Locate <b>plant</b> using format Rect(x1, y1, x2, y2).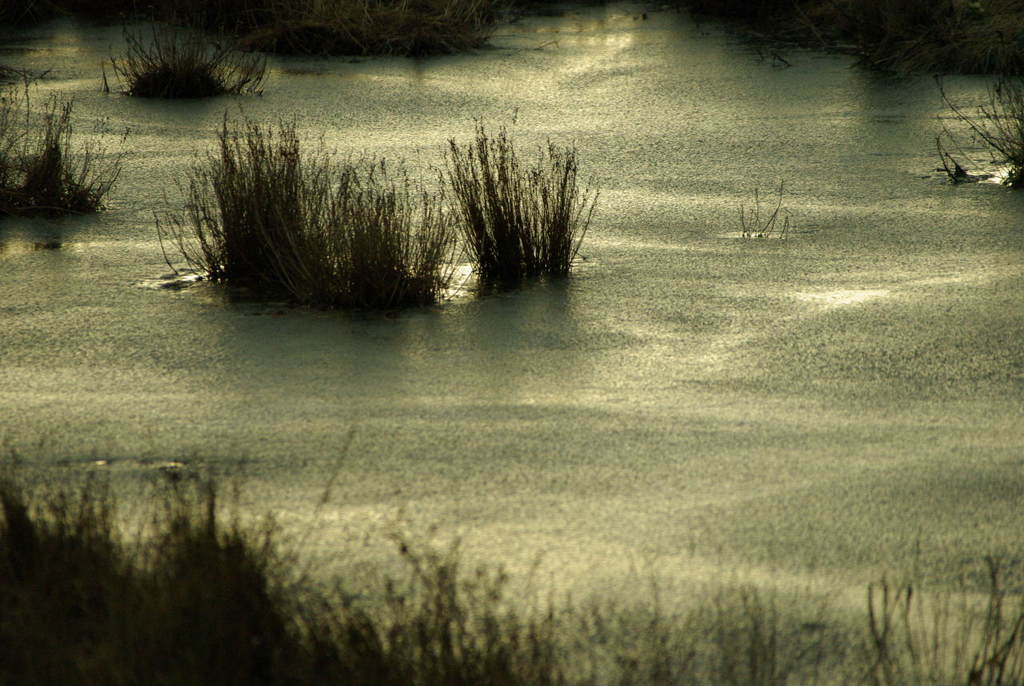
Rect(850, 536, 1023, 685).
